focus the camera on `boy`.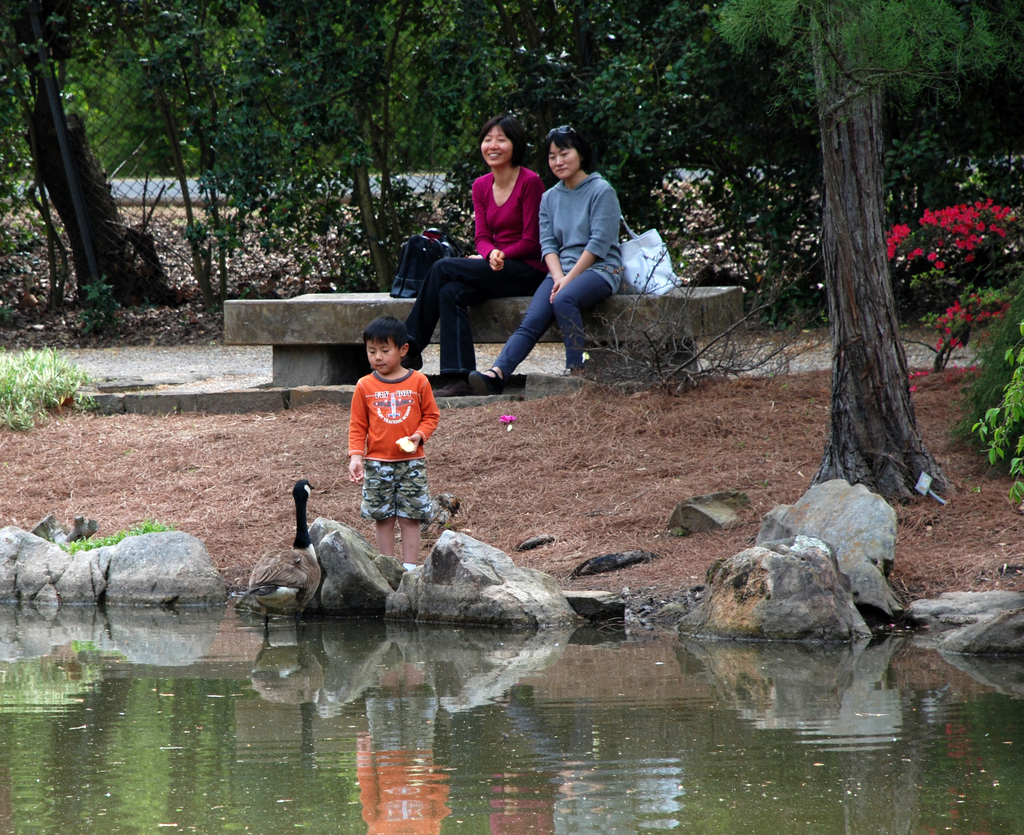
Focus region: 347, 316, 440, 569.
